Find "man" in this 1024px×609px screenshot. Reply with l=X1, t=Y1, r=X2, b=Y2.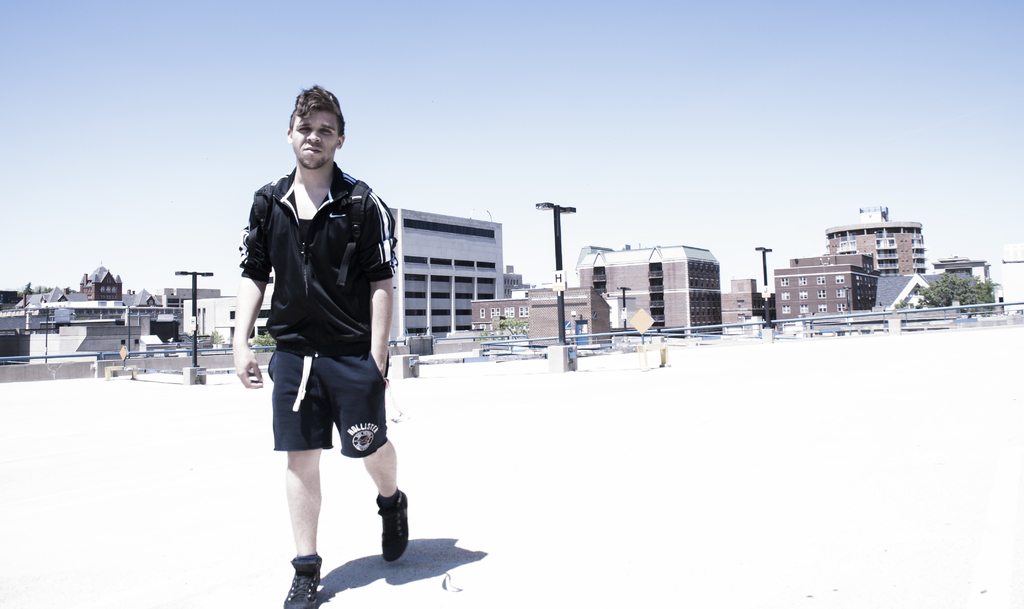
l=241, t=94, r=406, b=601.
